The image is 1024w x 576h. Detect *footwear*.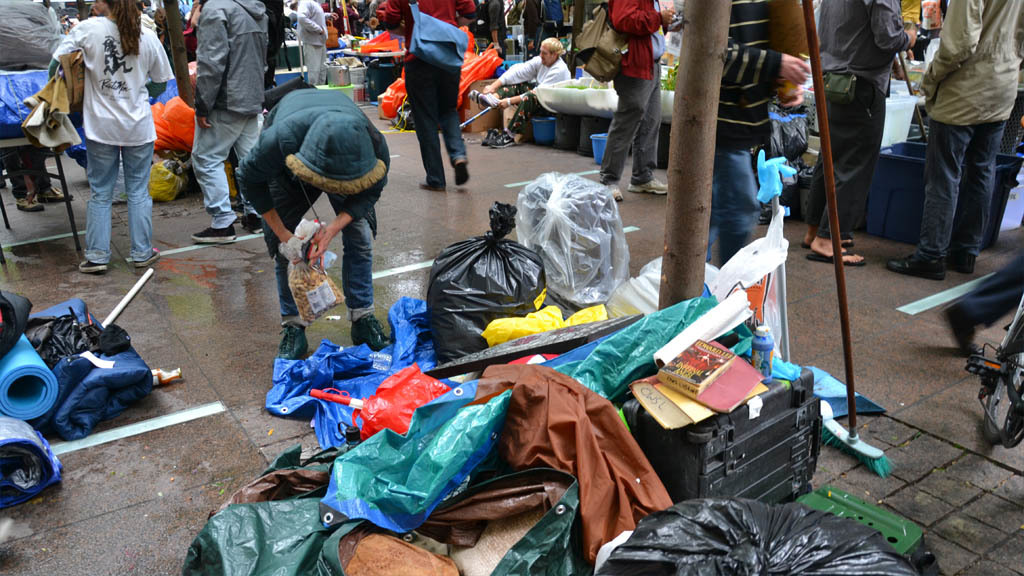
Detection: <region>126, 246, 156, 269</region>.
